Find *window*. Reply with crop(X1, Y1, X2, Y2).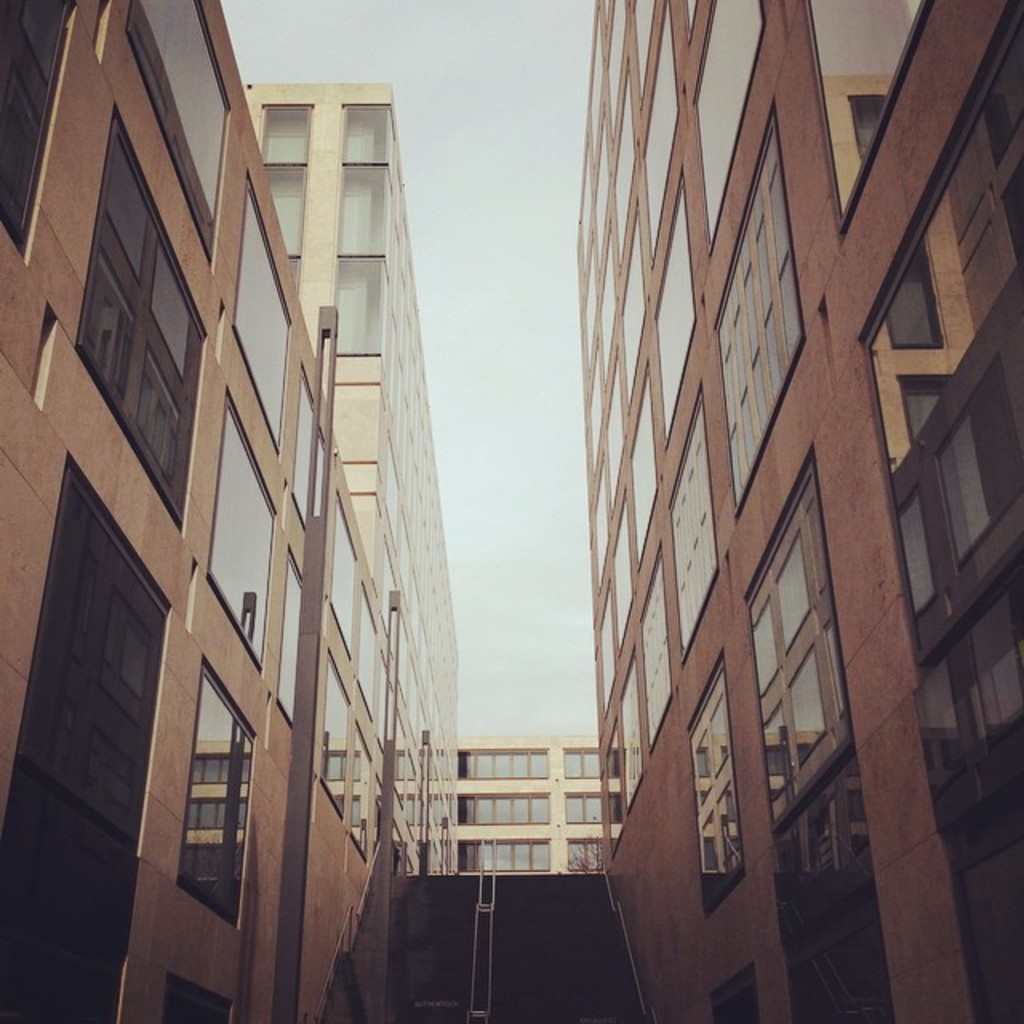
crop(694, 0, 770, 237).
